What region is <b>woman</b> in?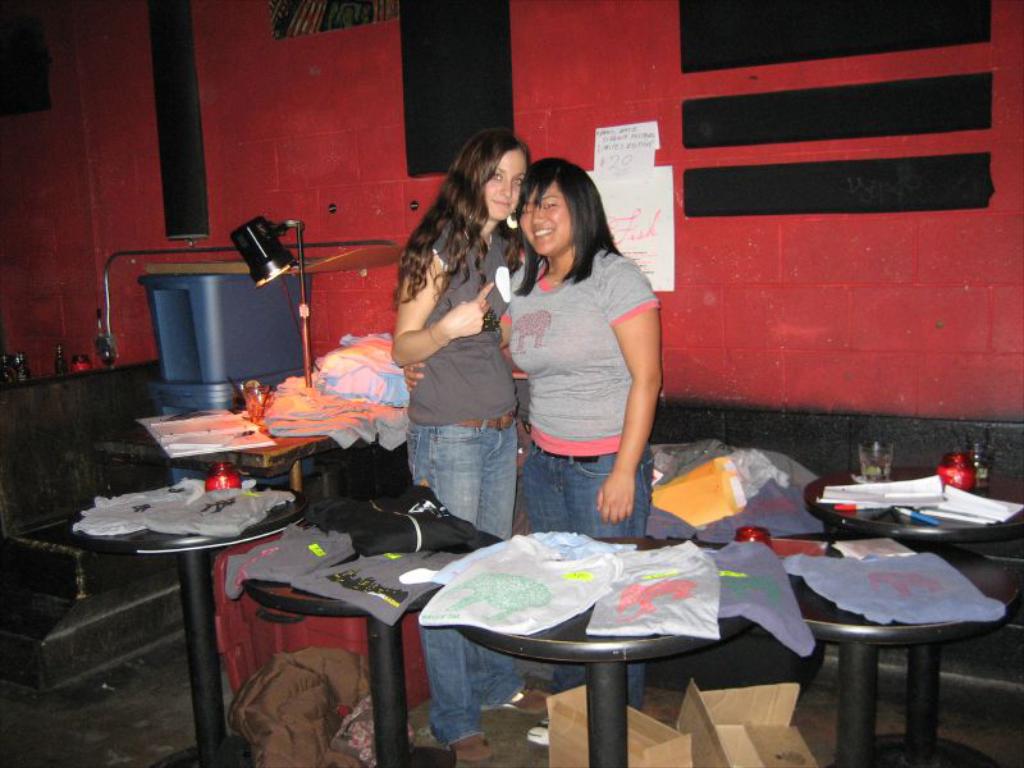
locate(490, 151, 664, 716).
